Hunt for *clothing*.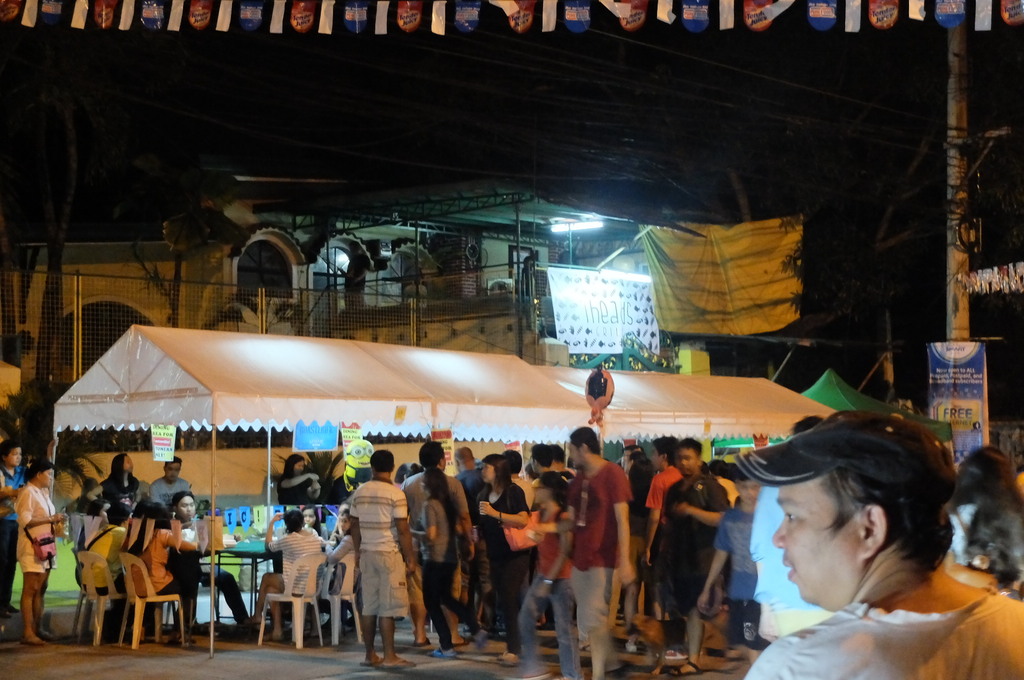
Hunted down at crop(748, 485, 829, 639).
